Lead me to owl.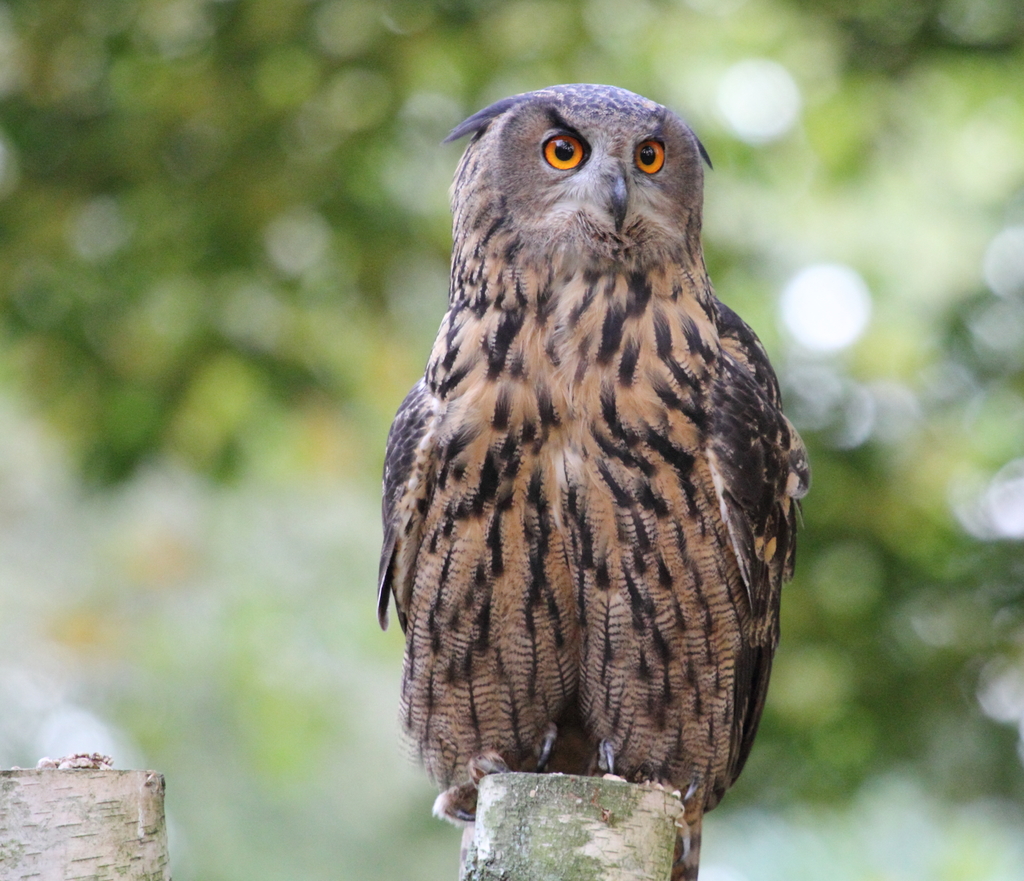
Lead to pyautogui.locateOnScreen(373, 79, 814, 880).
